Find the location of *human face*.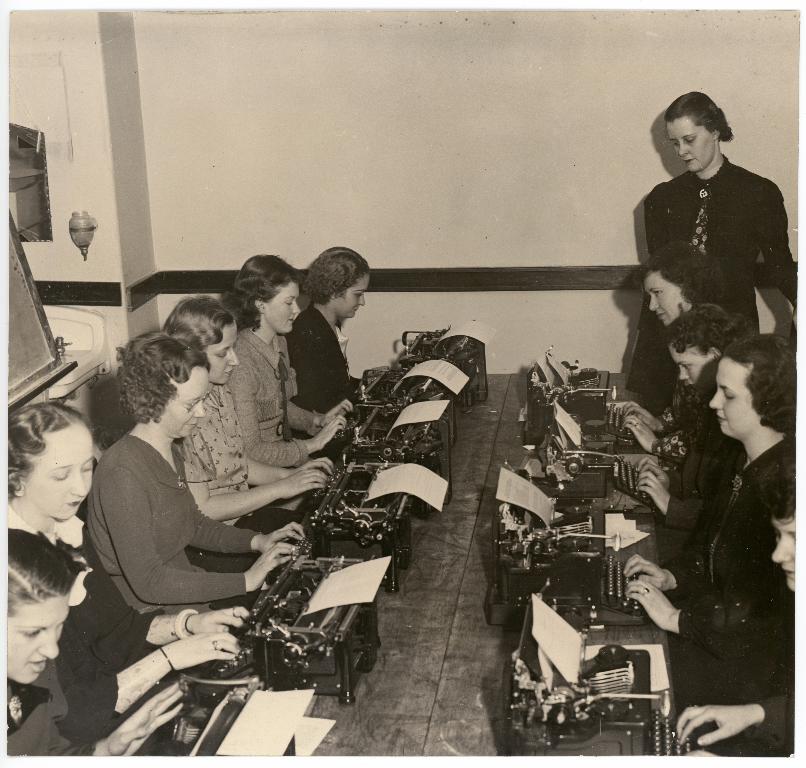
Location: region(711, 355, 757, 436).
